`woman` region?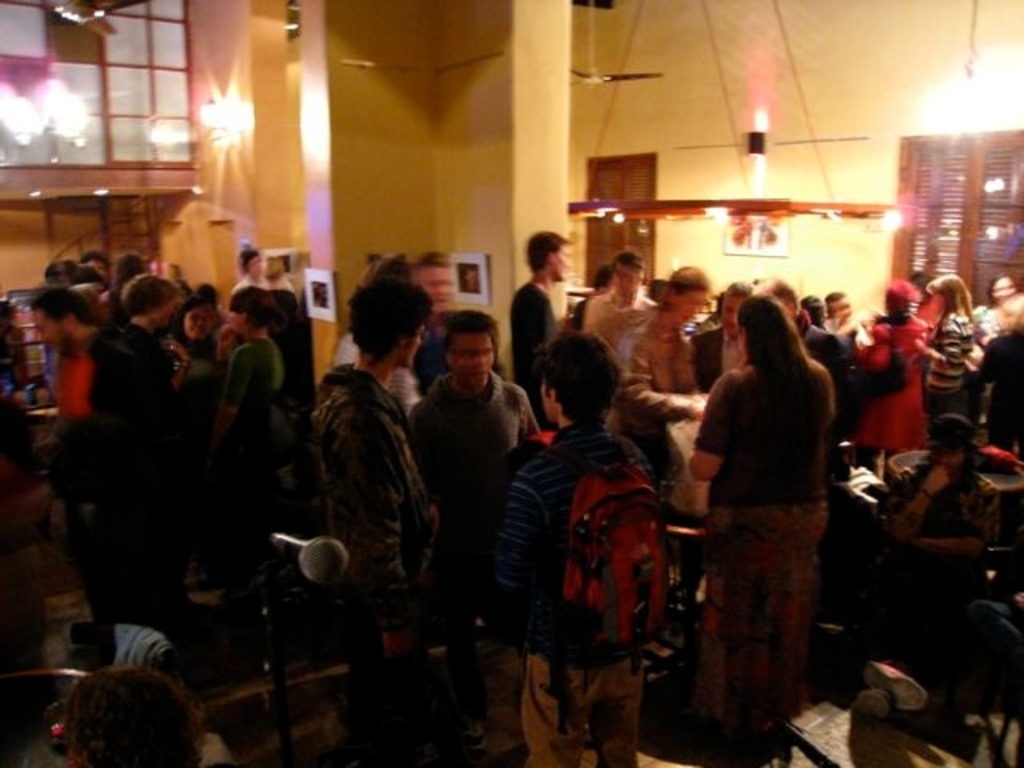
(x1=152, y1=296, x2=235, y2=422)
